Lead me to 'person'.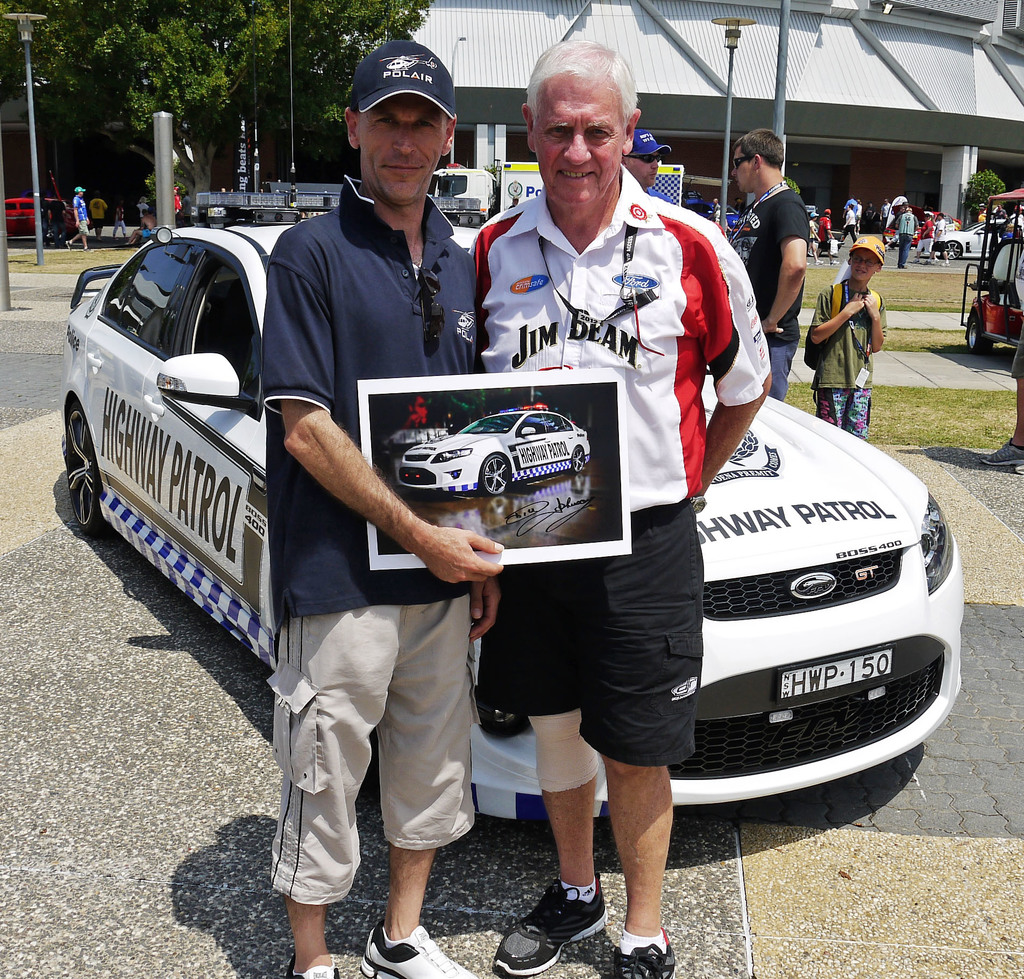
Lead to select_region(938, 219, 952, 271).
